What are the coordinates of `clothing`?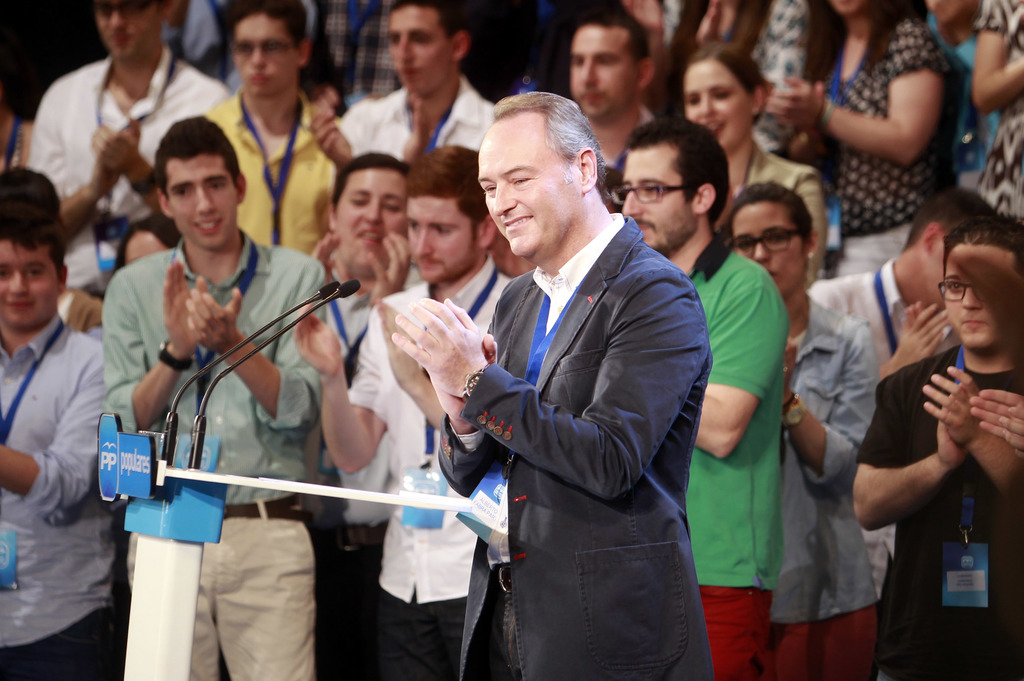
box=[97, 231, 345, 666].
